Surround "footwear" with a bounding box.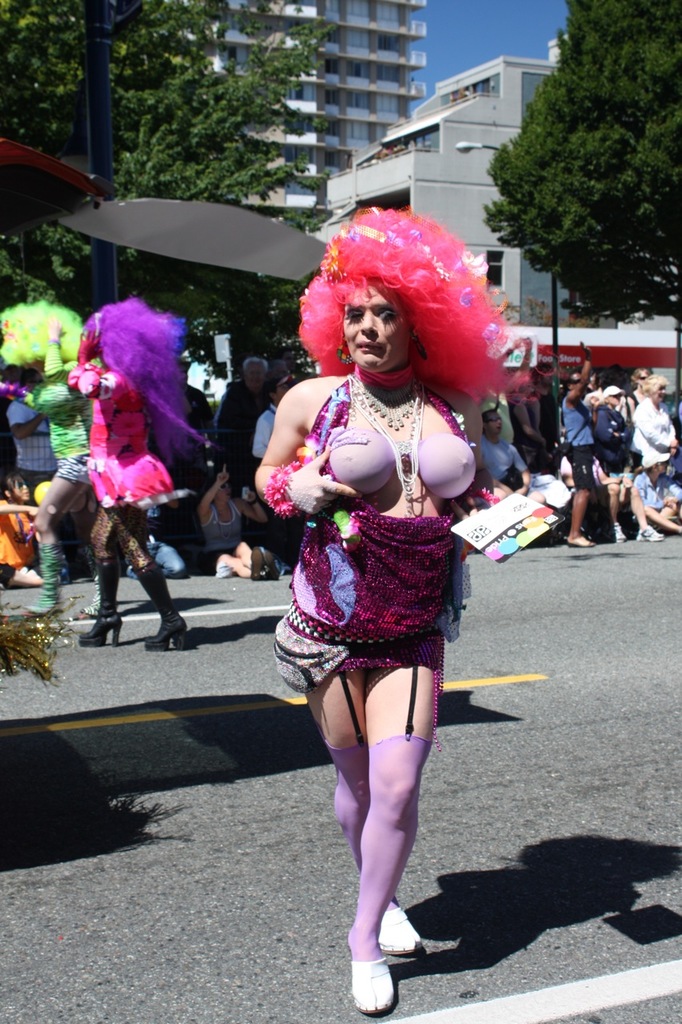
{"left": 74, "top": 607, "right": 130, "bottom": 650}.
